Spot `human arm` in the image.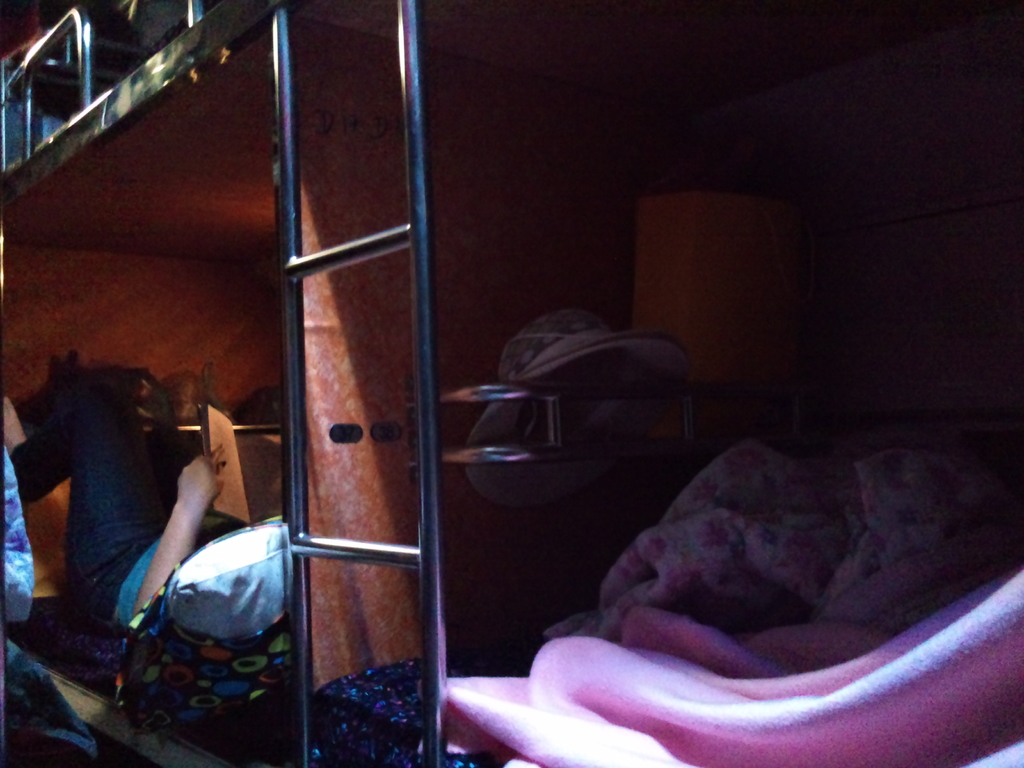
`human arm` found at detection(143, 441, 223, 575).
